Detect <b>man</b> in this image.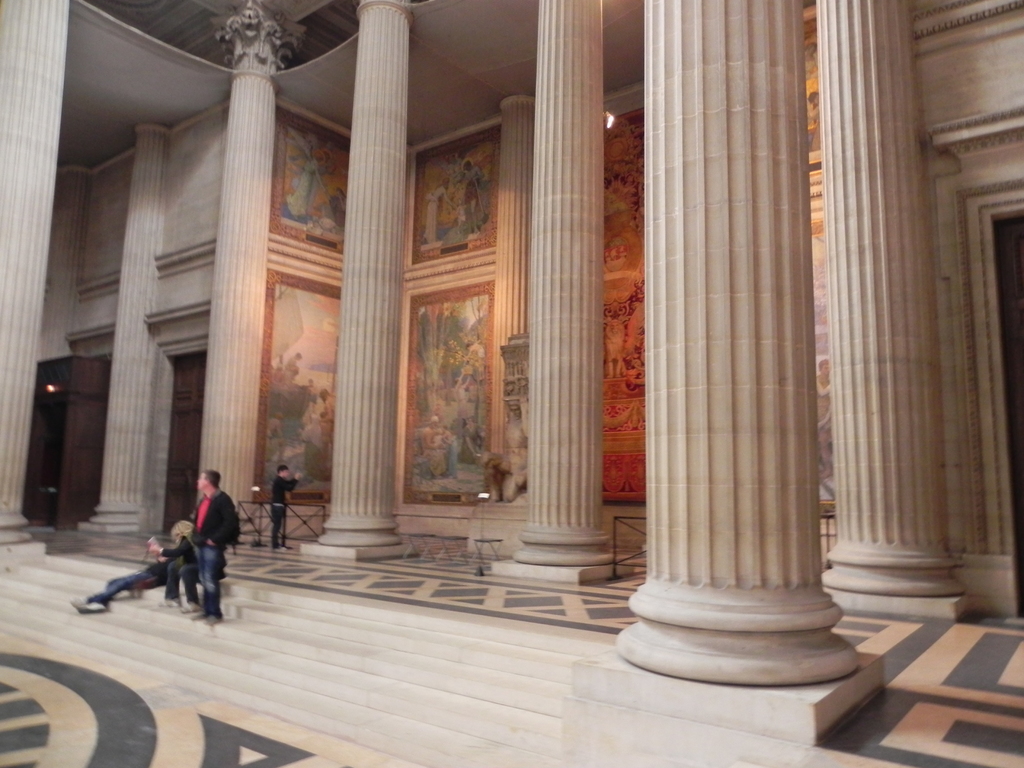
Detection: locate(191, 459, 247, 627).
